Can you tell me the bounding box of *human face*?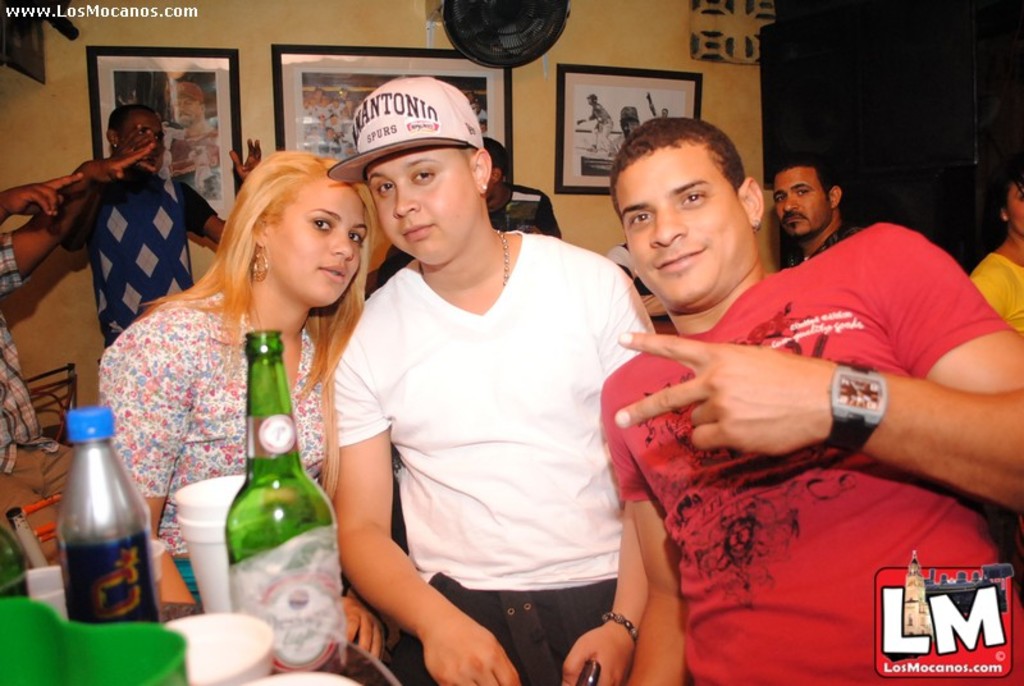
611 143 753 316.
